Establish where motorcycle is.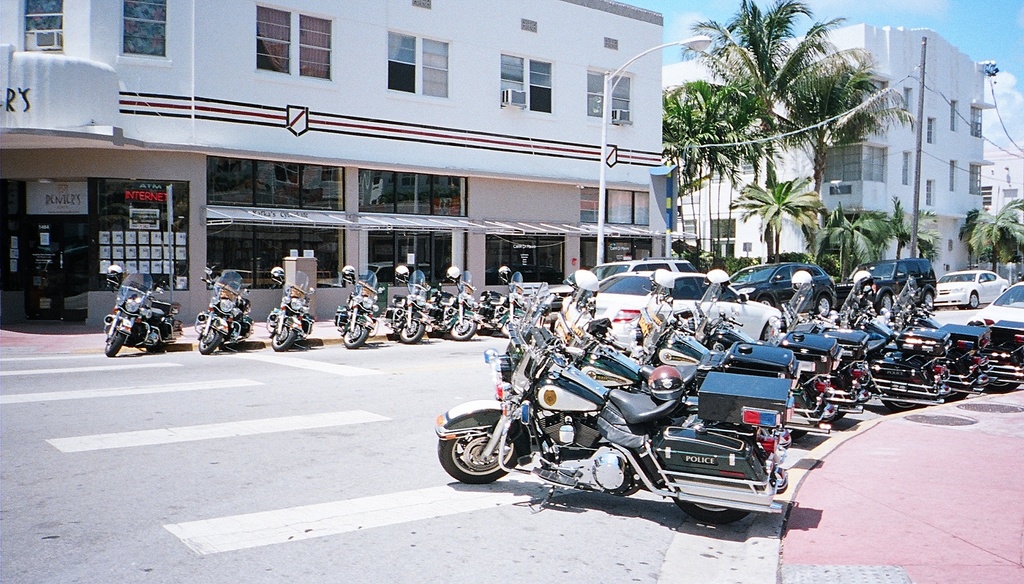
Established at box(193, 268, 255, 355).
